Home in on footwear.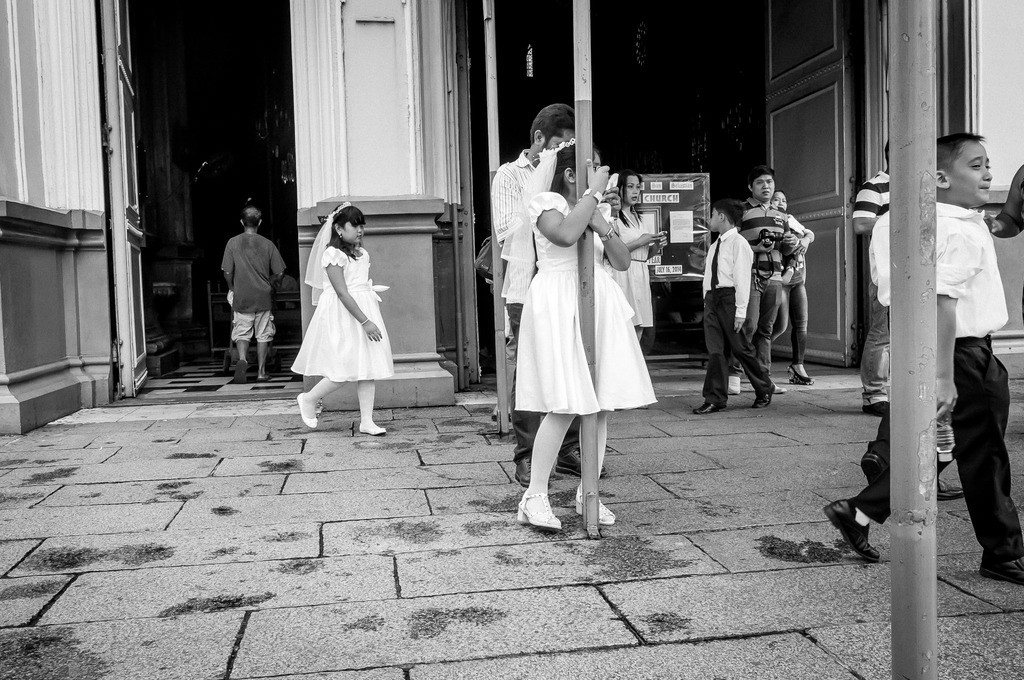
Homed in at 693 399 727 414.
